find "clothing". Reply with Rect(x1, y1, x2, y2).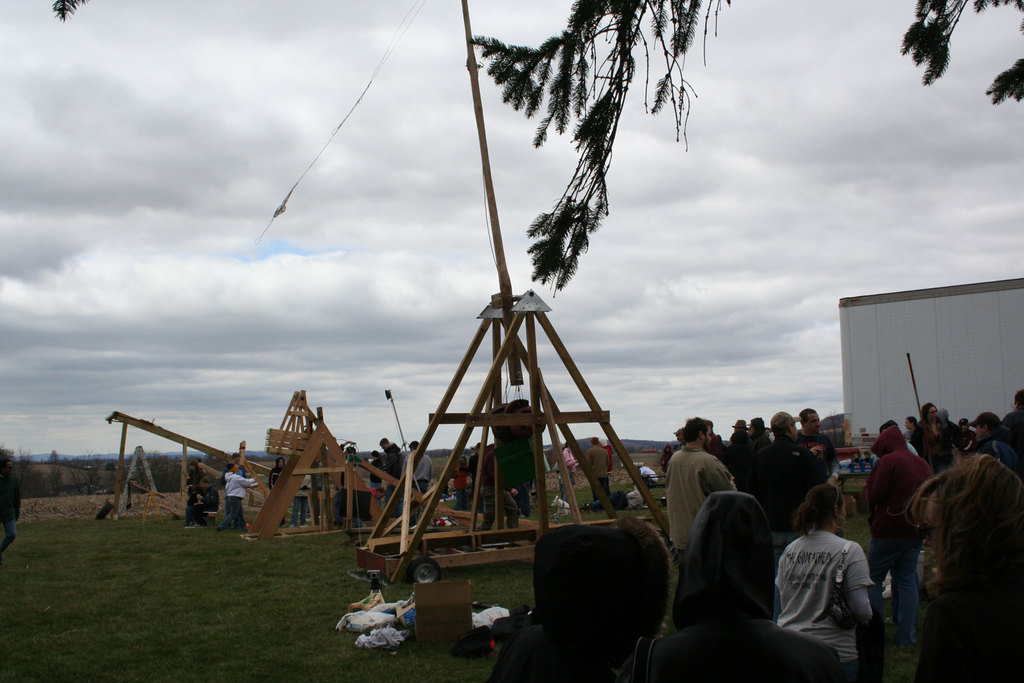
Rect(451, 466, 472, 513).
